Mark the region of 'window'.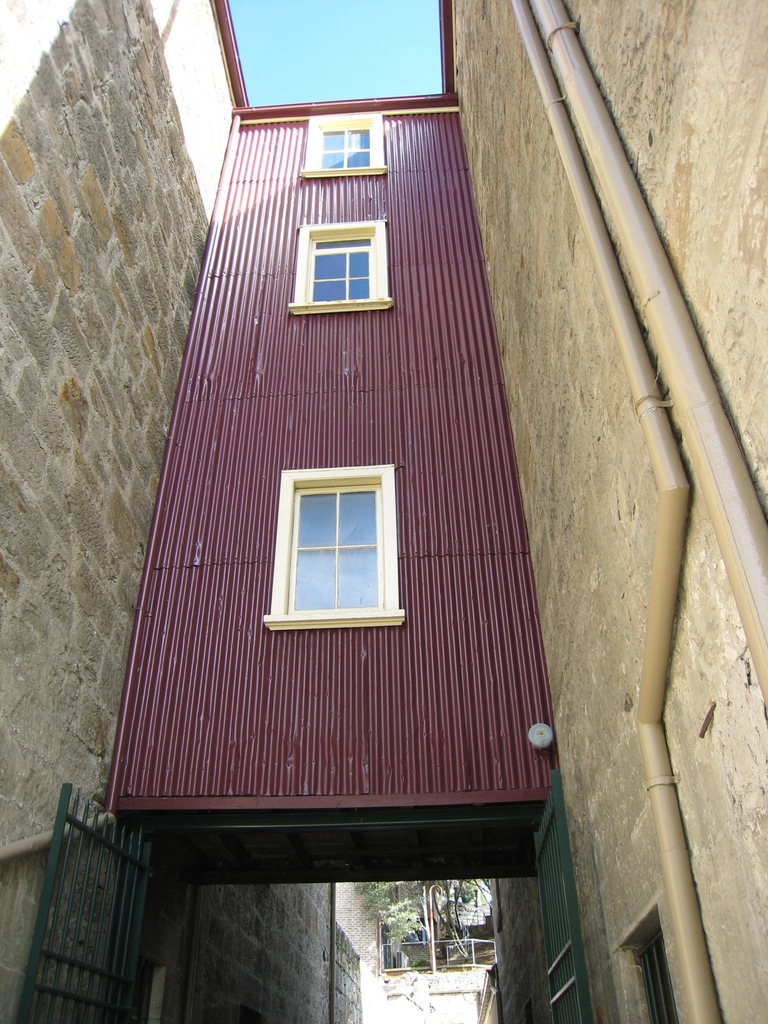
Region: crop(307, 114, 384, 180).
